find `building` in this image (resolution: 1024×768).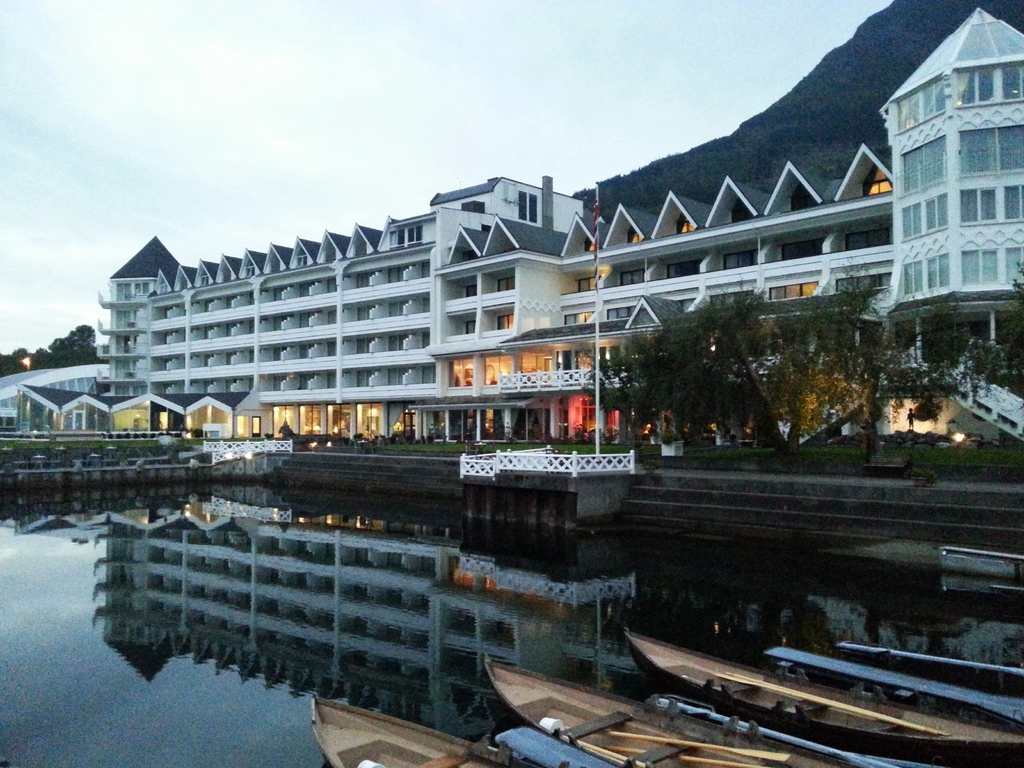
bbox=(878, 11, 1023, 447).
